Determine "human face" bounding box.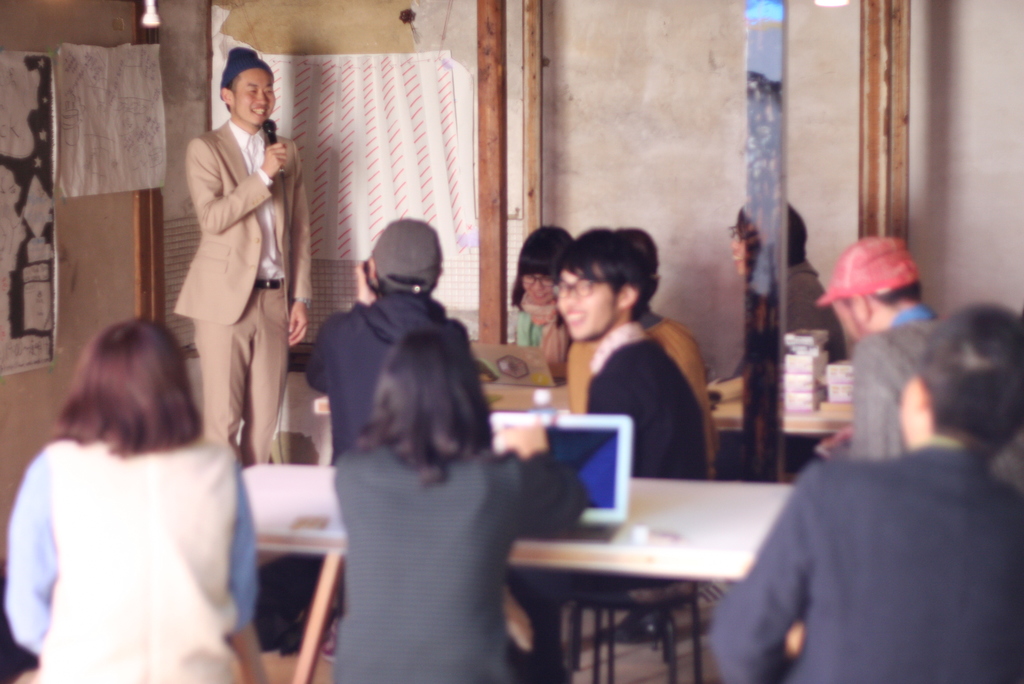
Determined: 236,69,275,125.
